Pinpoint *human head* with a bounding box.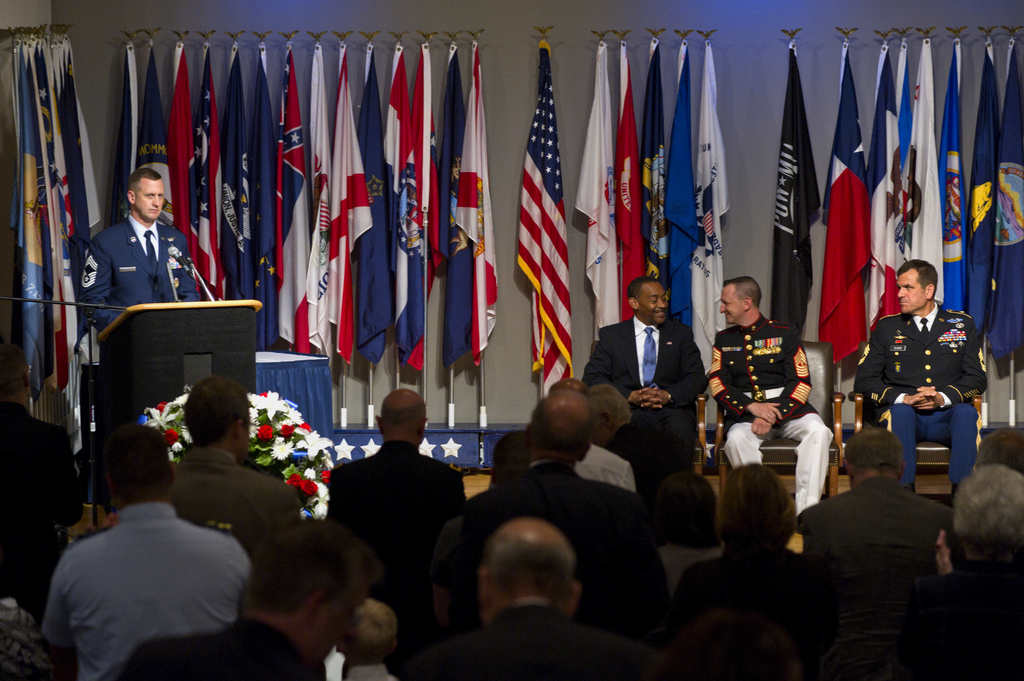
(left=842, top=427, right=908, bottom=486).
